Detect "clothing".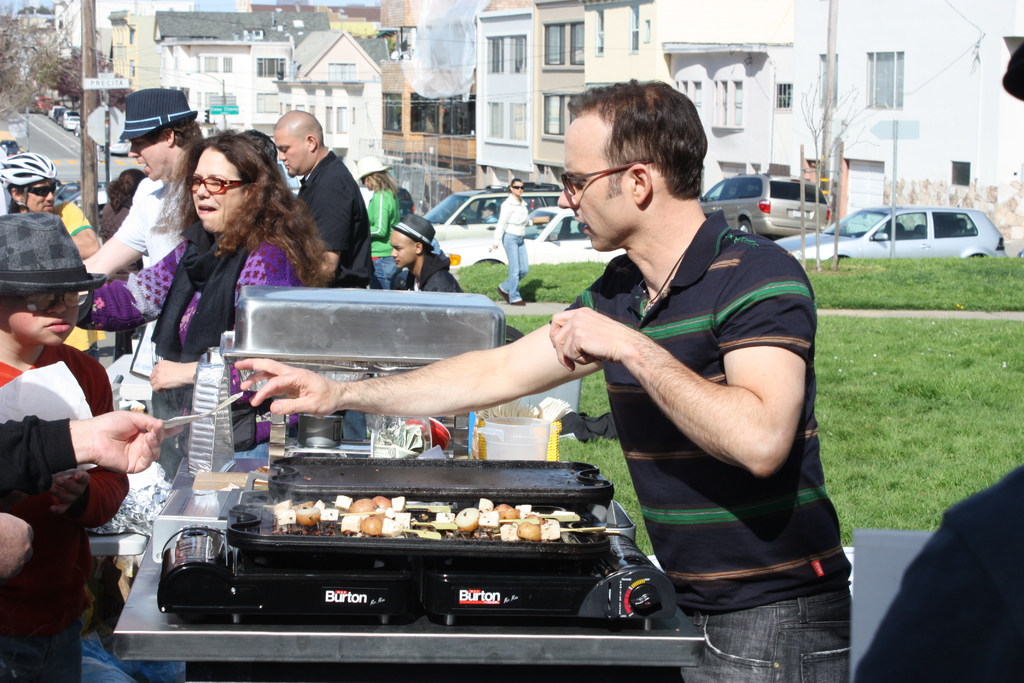
Detected at bbox(407, 244, 465, 295).
